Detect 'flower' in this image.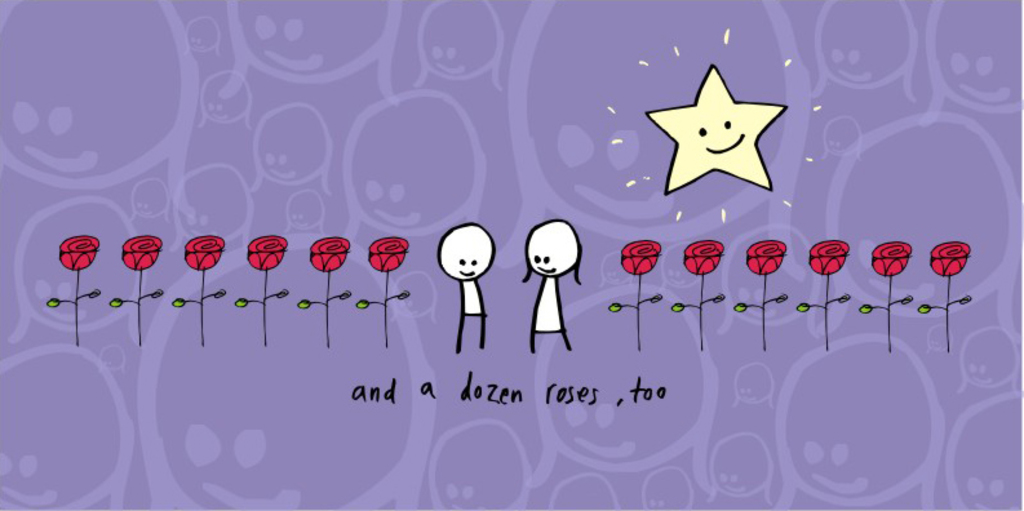
Detection: bbox=[869, 237, 912, 280].
